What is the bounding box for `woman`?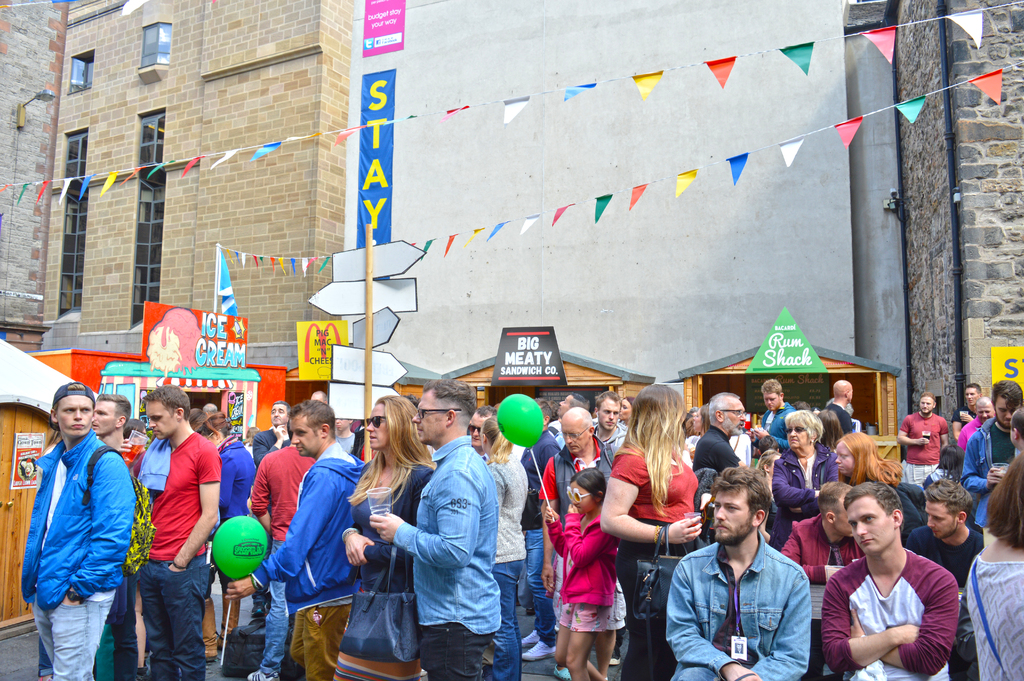
BBox(767, 409, 841, 549).
